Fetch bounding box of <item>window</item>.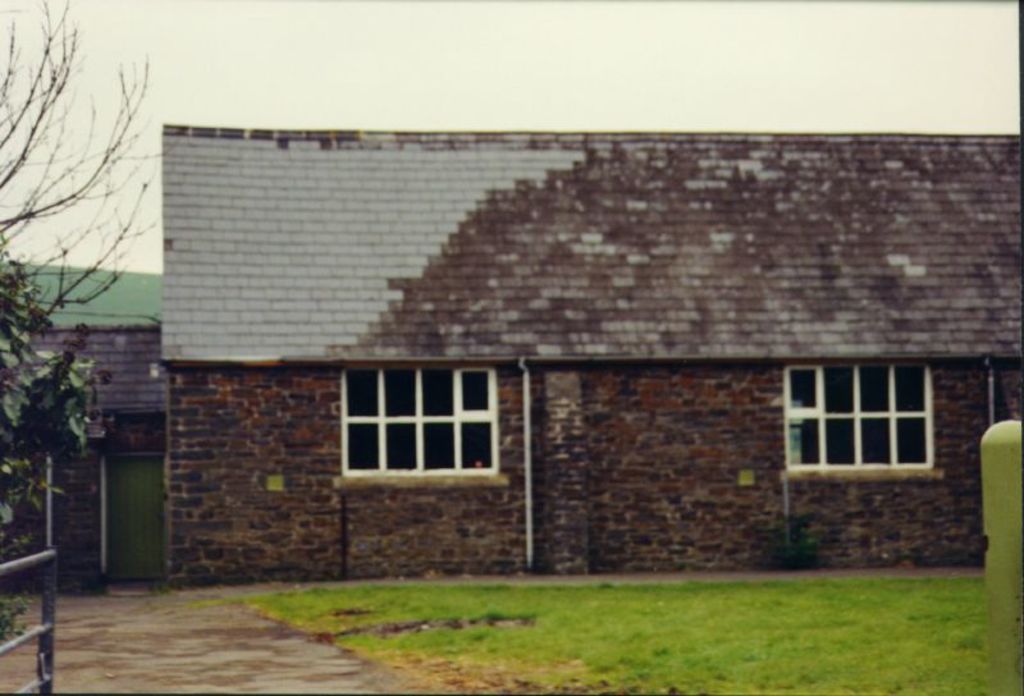
Bbox: rect(328, 356, 508, 494).
